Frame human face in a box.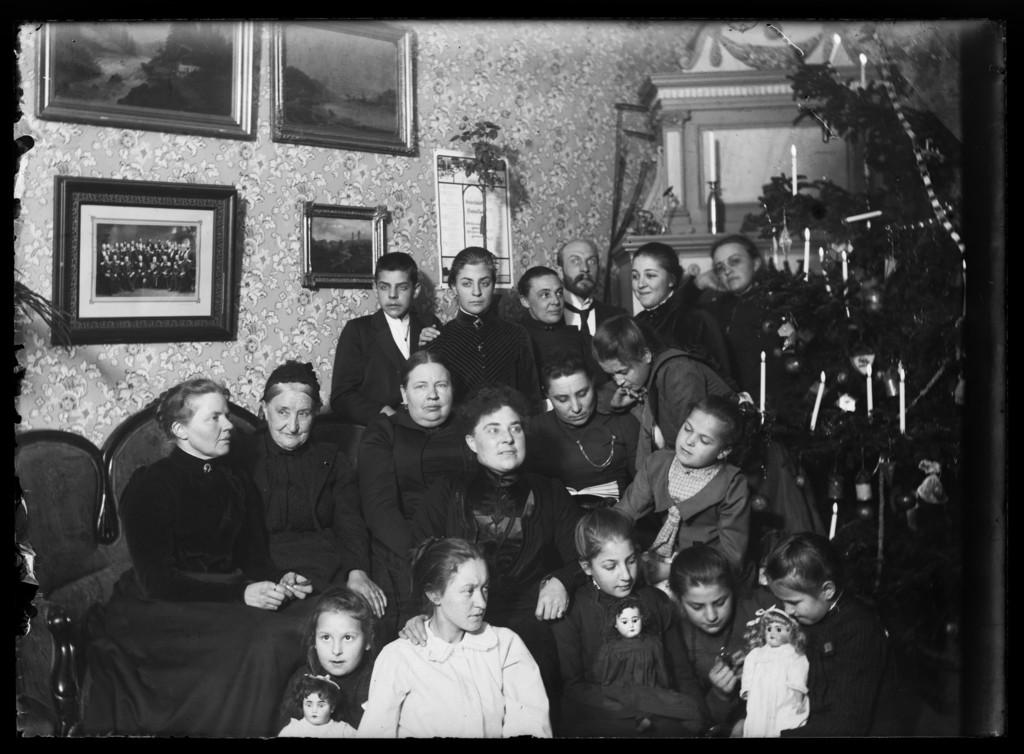
[300, 688, 333, 728].
